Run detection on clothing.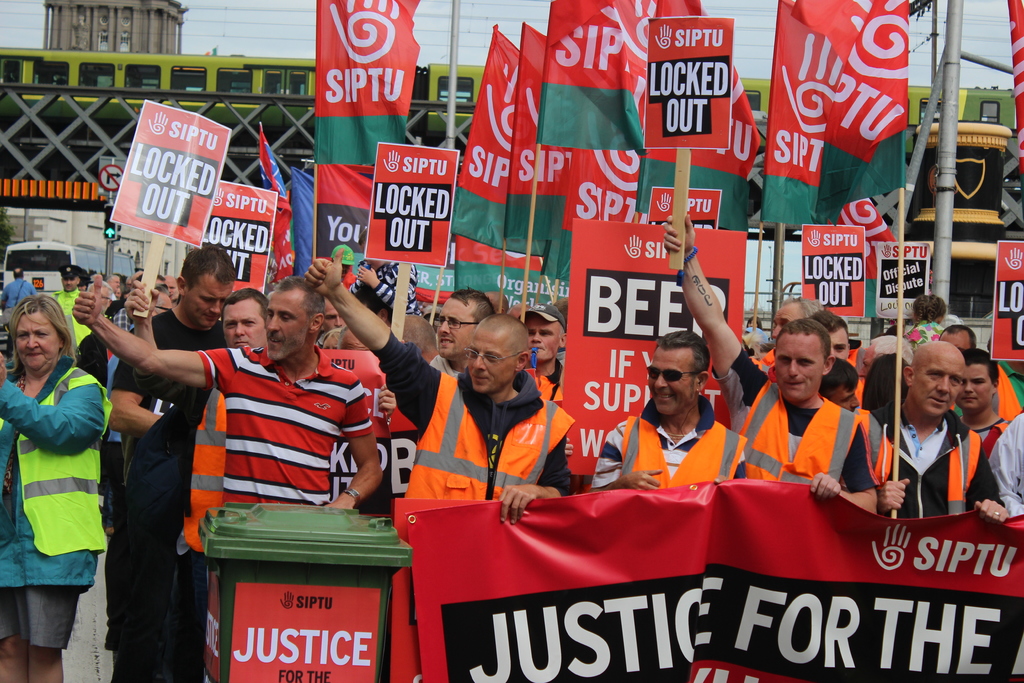
Result: rect(193, 347, 375, 507).
